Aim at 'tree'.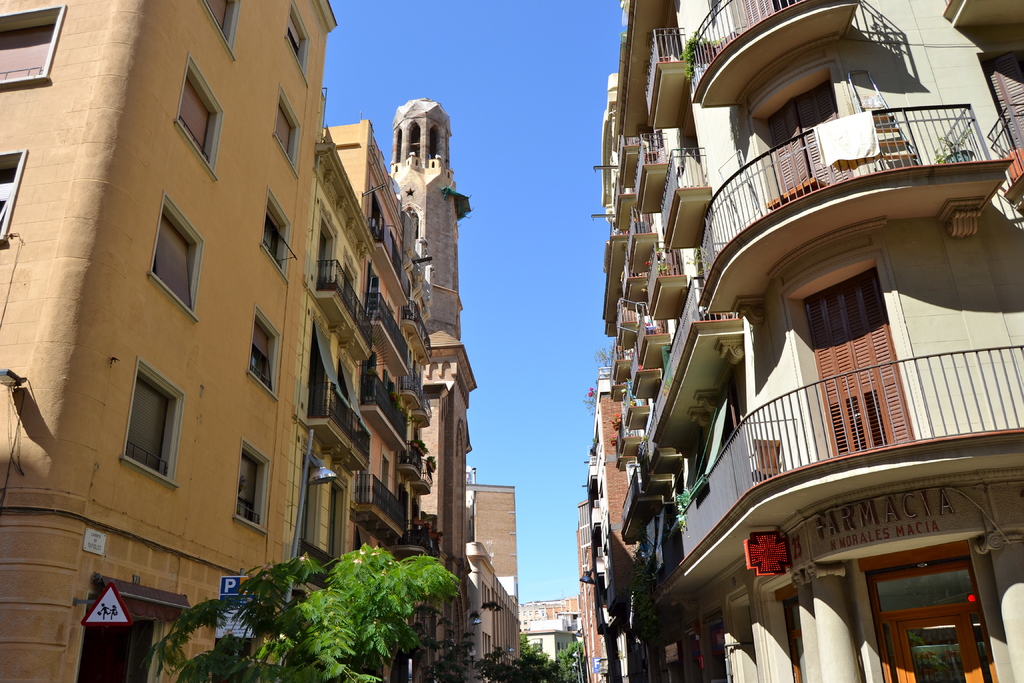
Aimed at crop(148, 538, 453, 682).
